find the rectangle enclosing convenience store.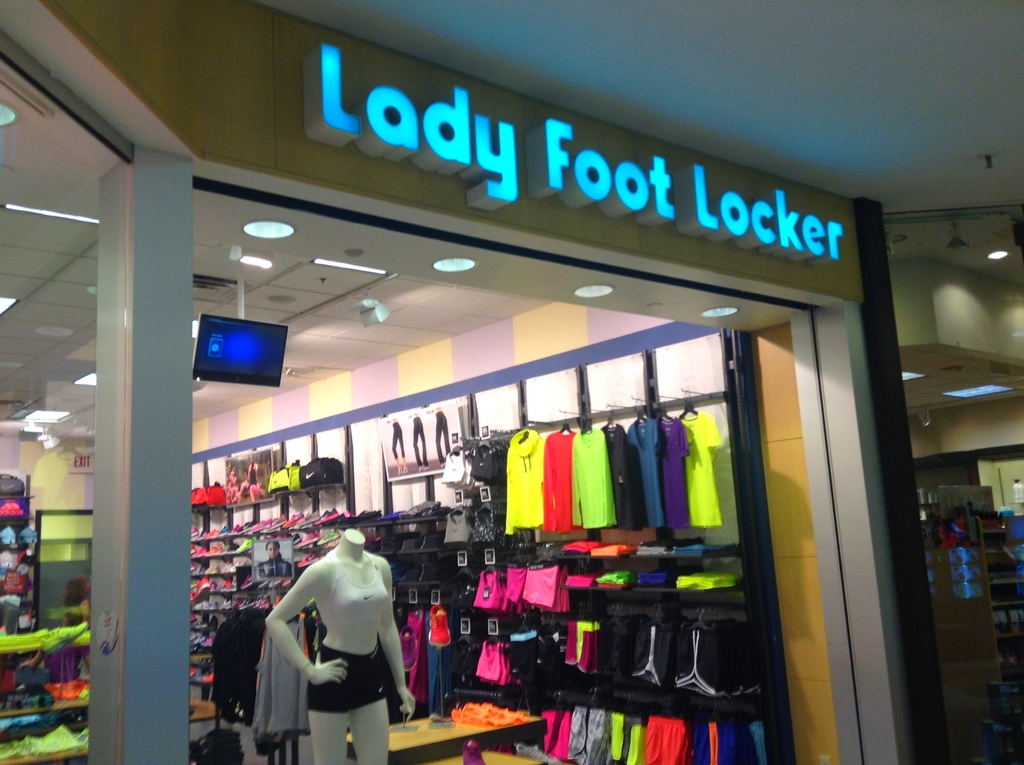
x1=0, y1=0, x2=947, y2=764.
